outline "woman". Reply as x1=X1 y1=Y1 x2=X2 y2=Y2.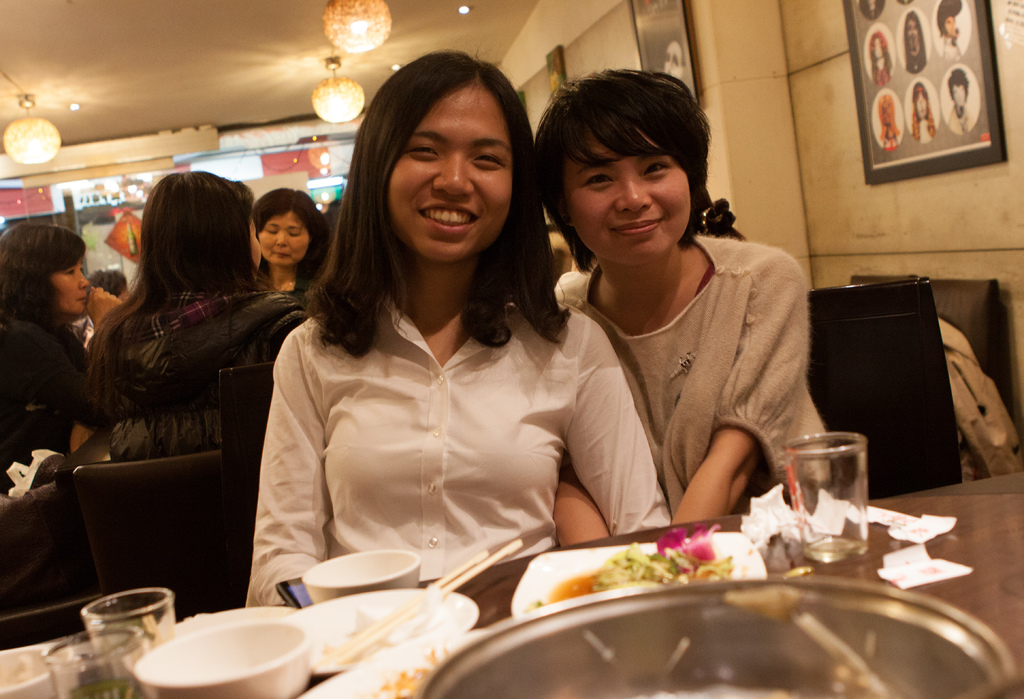
x1=253 y1=191 x2=335 y2=298.
